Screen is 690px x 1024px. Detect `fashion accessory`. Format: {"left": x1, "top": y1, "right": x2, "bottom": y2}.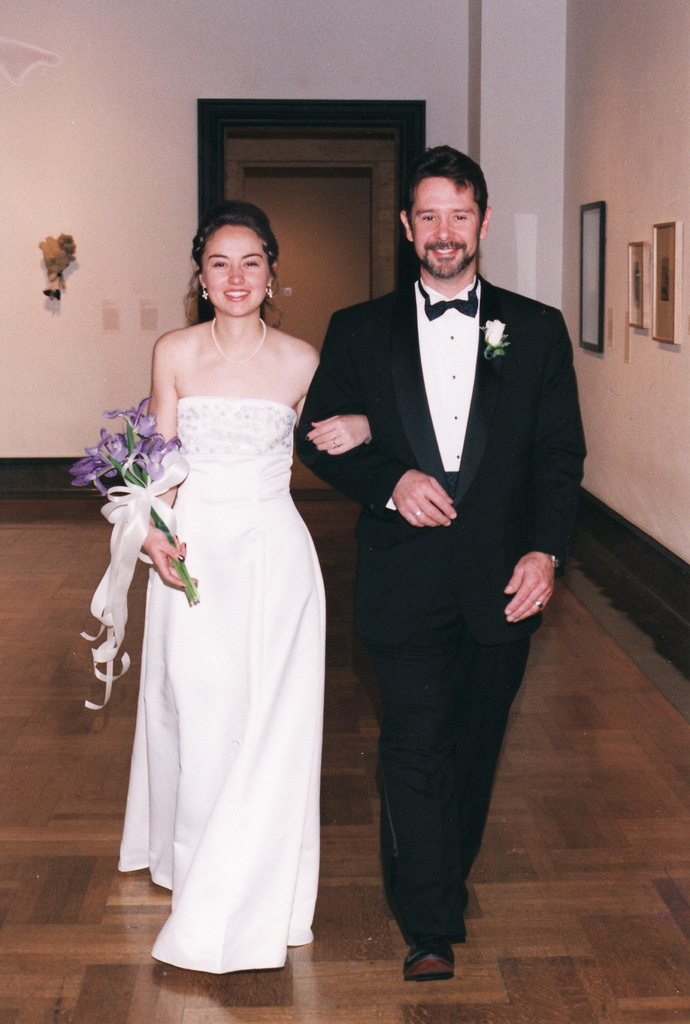
{"left": 403, "top": 932, "right": 457, "bottom": 982}.
